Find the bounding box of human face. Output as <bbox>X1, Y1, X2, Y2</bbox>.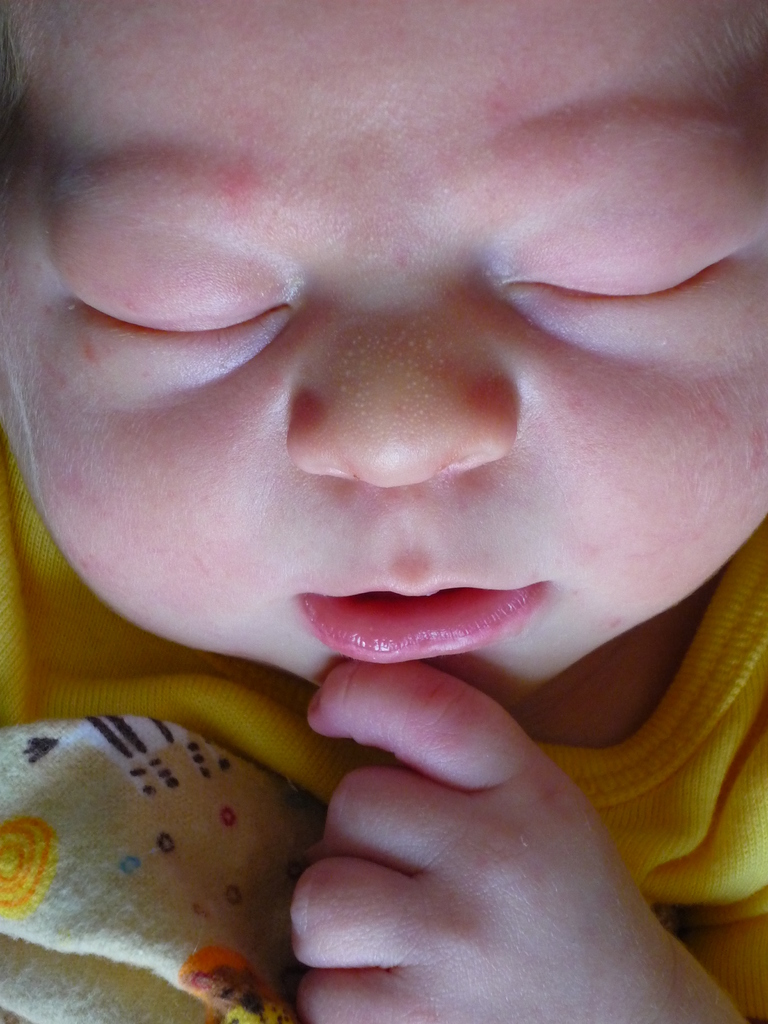
<bbox>0, 0, 767, 701</bbox>.
